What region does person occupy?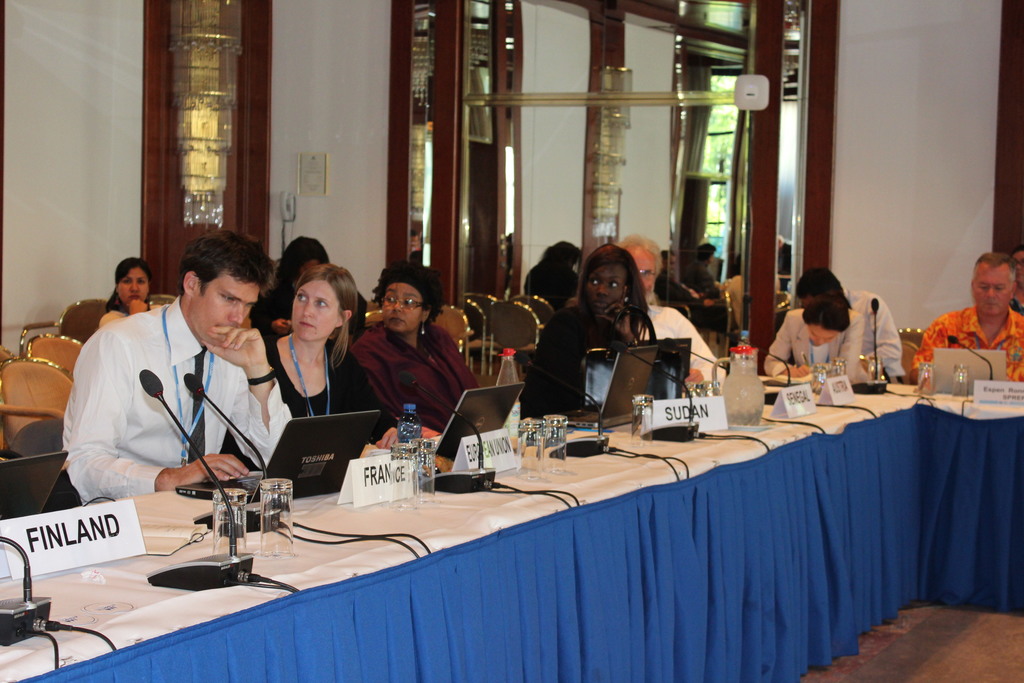
[261,264,397,478].
